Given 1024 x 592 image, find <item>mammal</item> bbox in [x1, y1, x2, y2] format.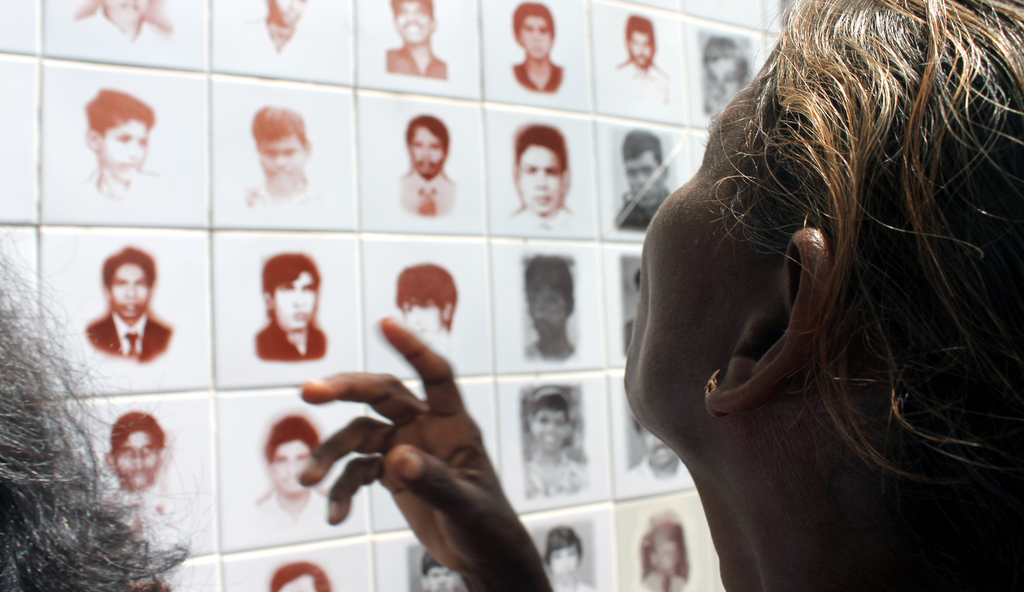
[296, 0, 1021, 591].
